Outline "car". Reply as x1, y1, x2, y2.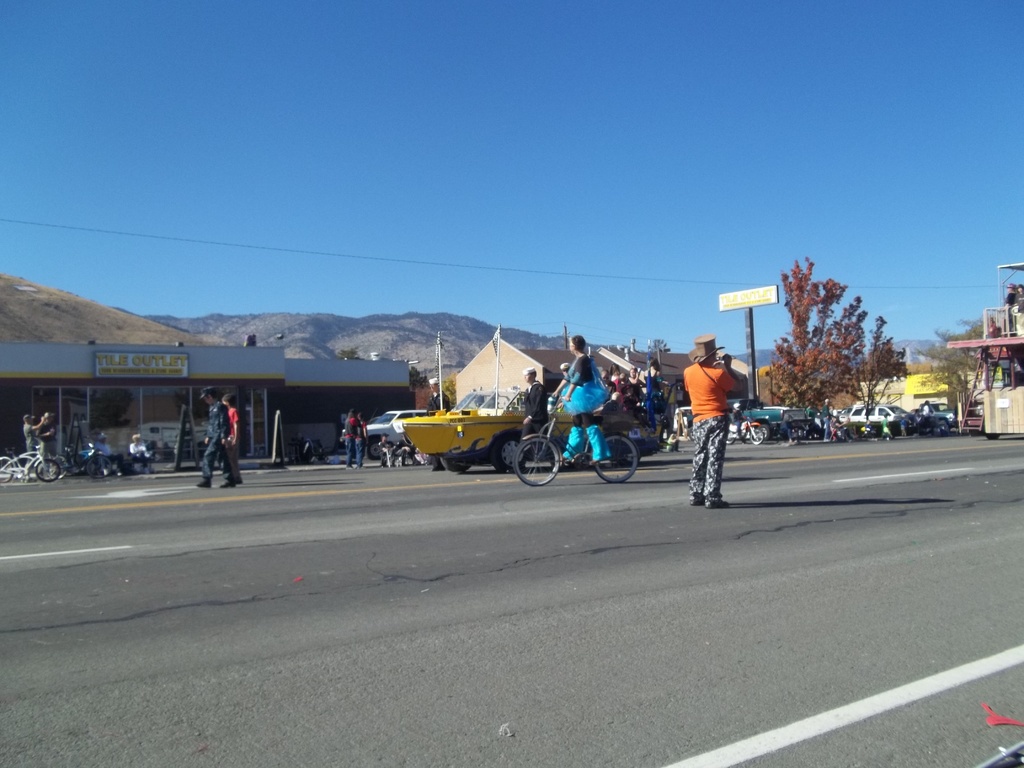
850, 405, 908, 430.
